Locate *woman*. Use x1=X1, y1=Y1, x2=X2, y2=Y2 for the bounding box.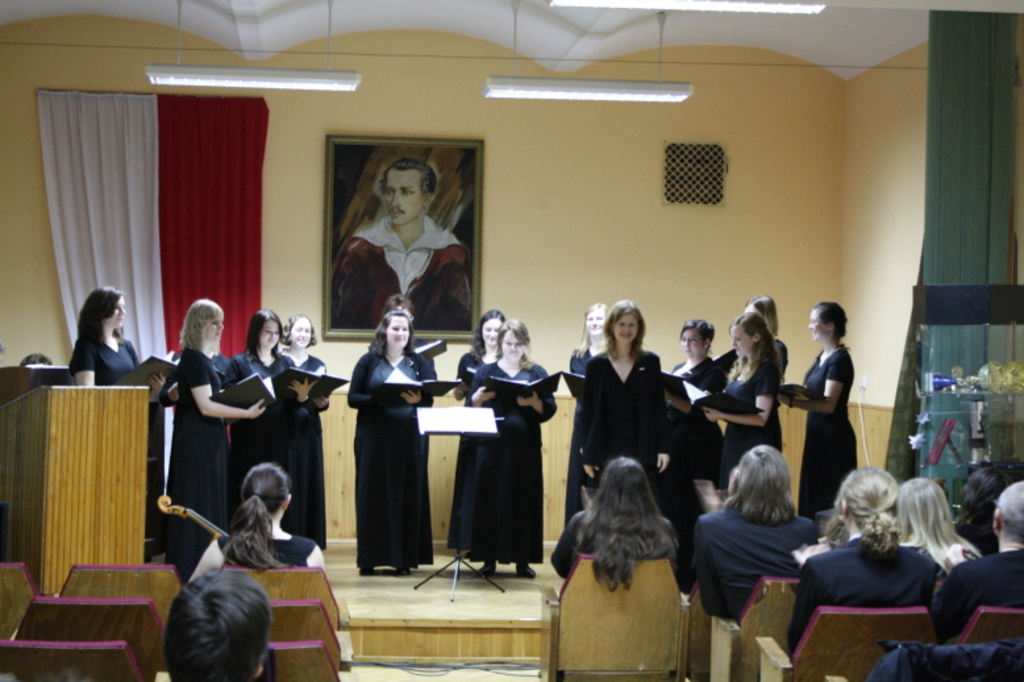
x1=550, y1=454, x2=677, y2=578.
